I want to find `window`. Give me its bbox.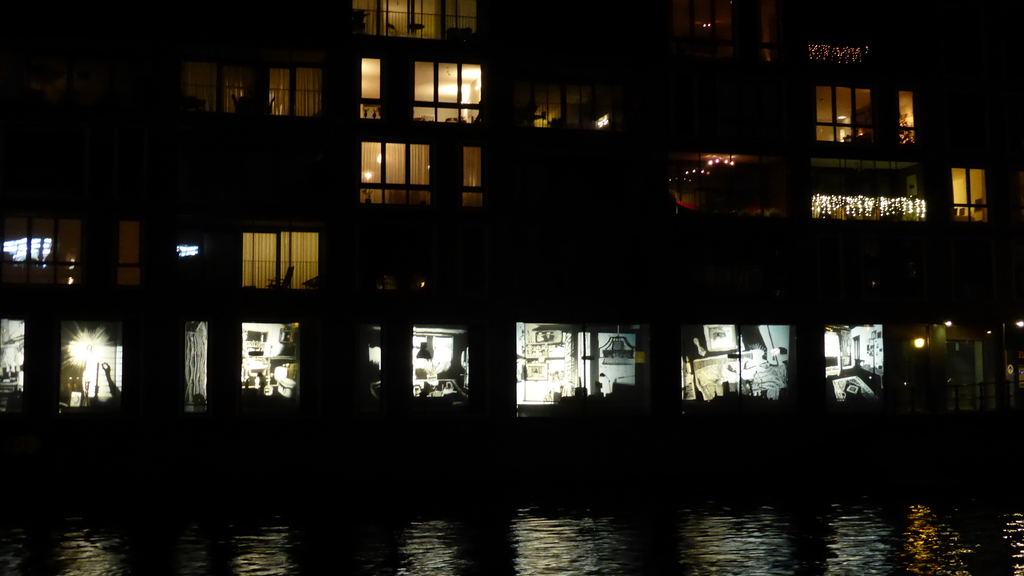
(814, 85, 876, 143).
